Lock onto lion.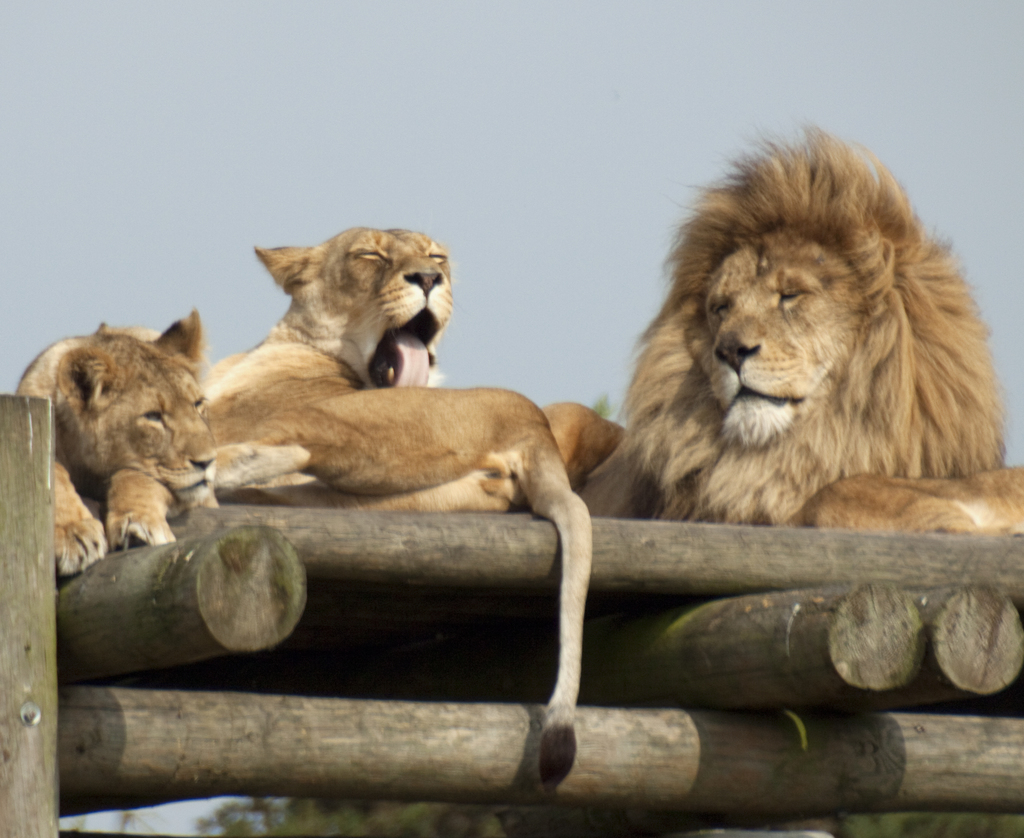
Locked: box(577, 129, 1023, 534).
